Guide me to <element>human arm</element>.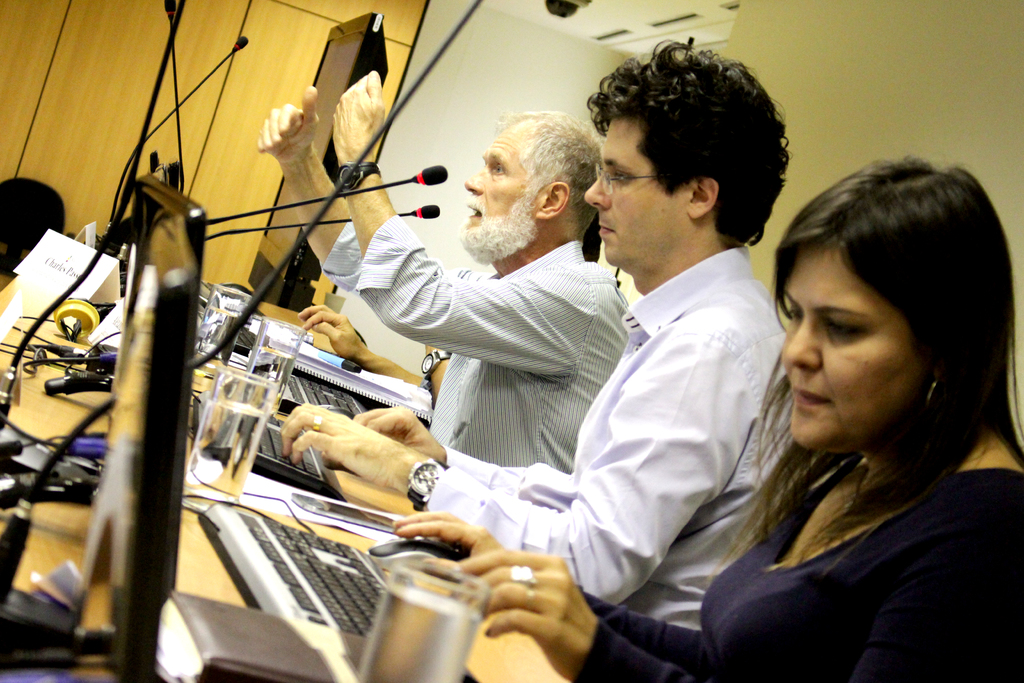
Guidance: [x1=275, y1=317, x2=753, y2=600].
